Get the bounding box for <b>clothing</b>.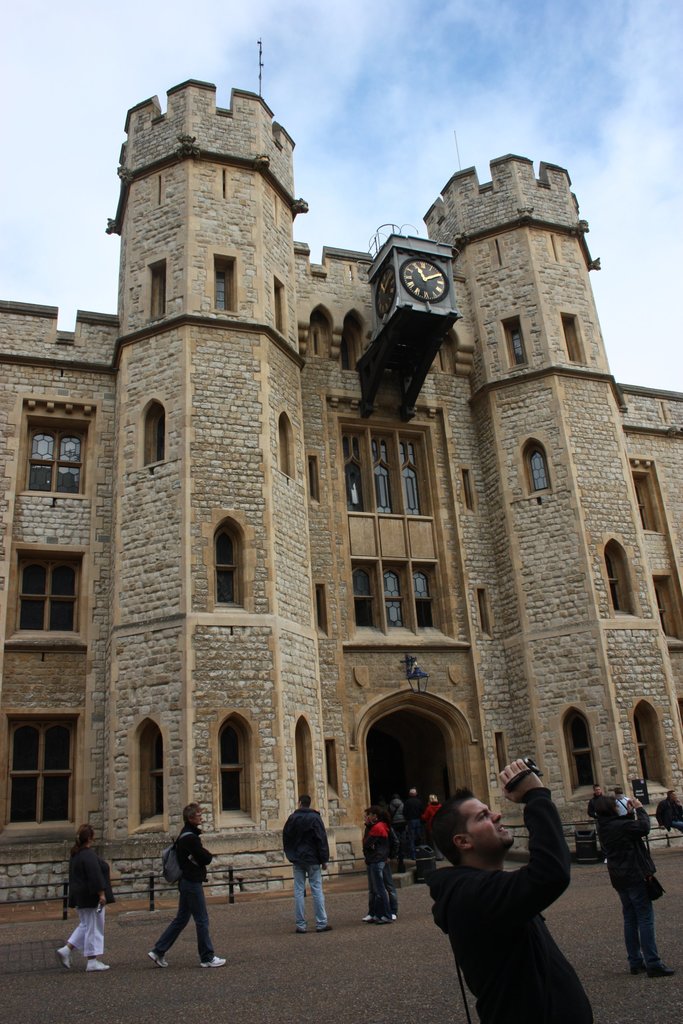
bbox=(394, 788, 417, 846).
